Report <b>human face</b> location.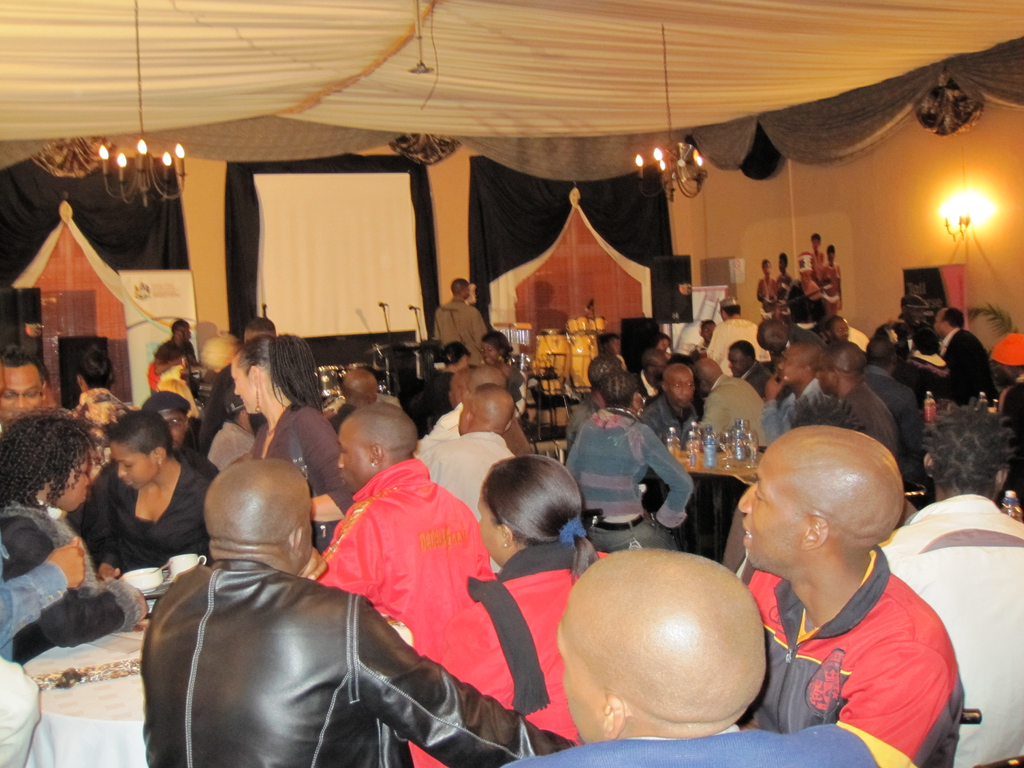
Report: (112,447,158,490).
